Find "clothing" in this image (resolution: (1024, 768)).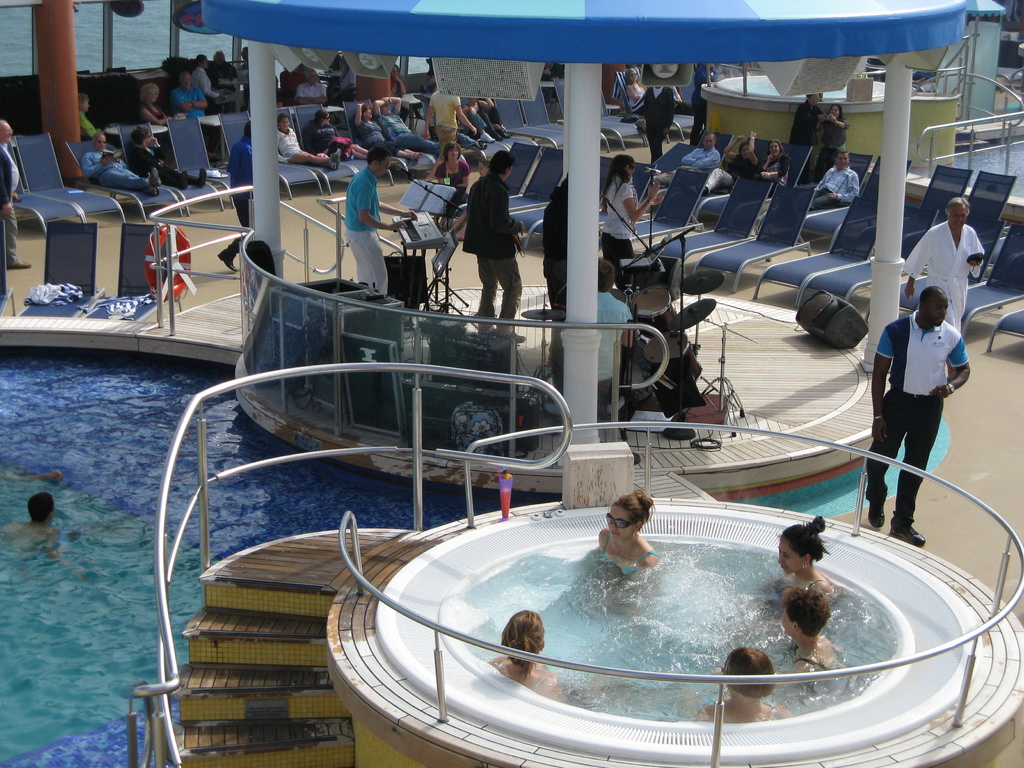
{"left": 495, "top": 659, "right": 559, "bottom": 689}.
